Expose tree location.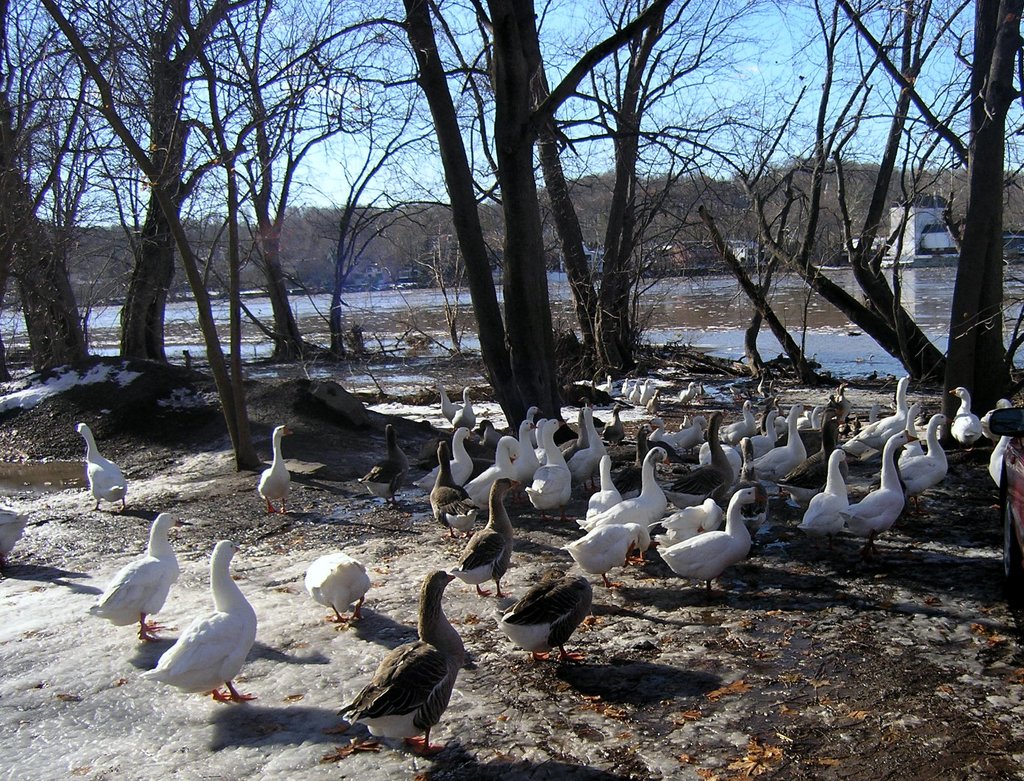
Exposed at l=0, t=0, r=147, b=377.
